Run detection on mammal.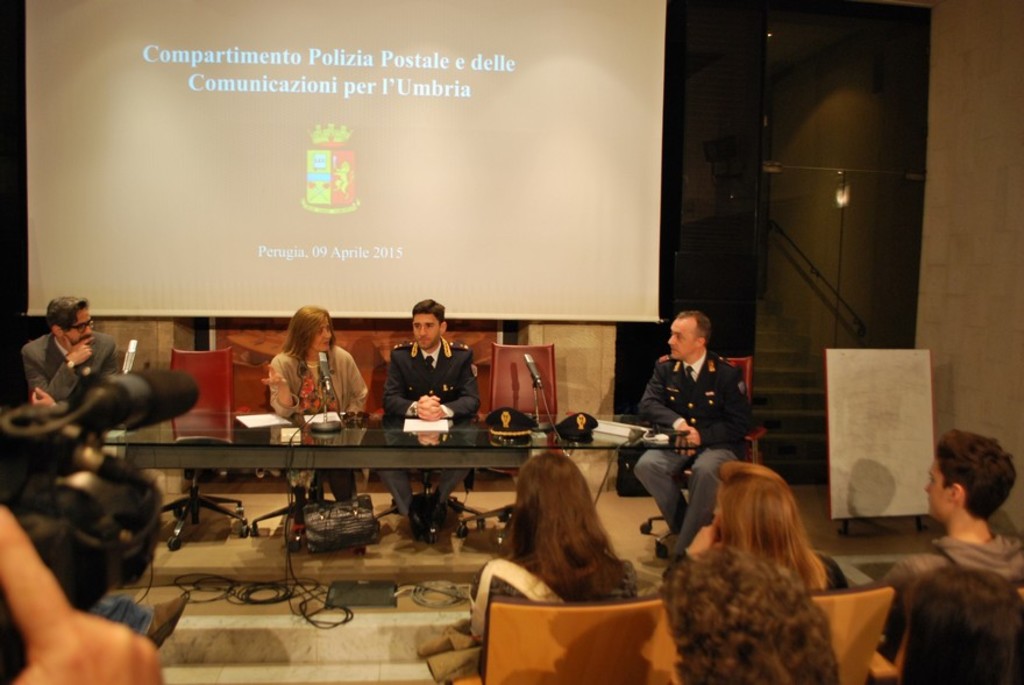
Result: [381,294,485,519].
